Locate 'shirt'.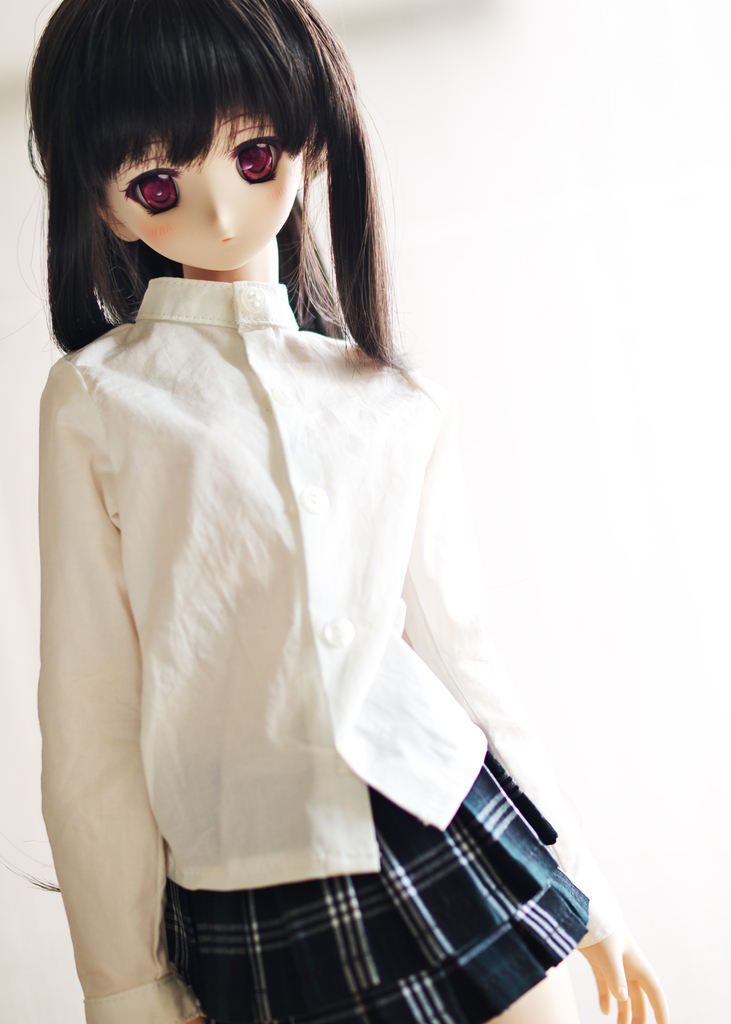
Bounding box: {"x1": 31, "y1": 275, "x2": 622, "y2": 1023}.
